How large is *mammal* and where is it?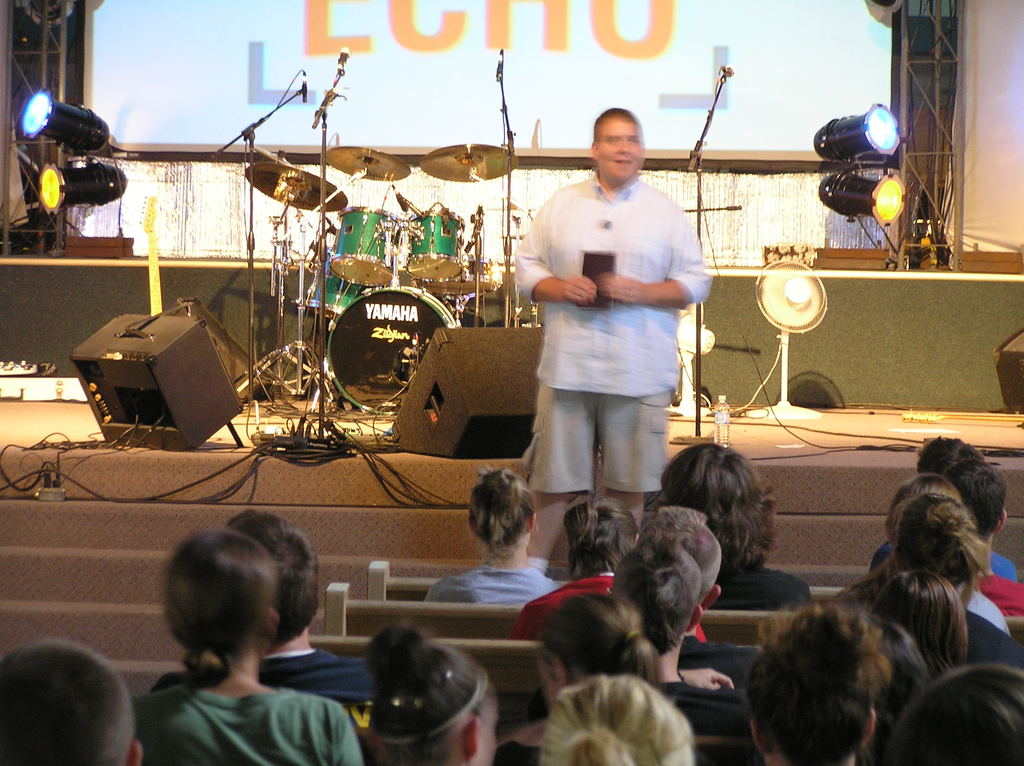
Bounding box: 631:502:719:644.
